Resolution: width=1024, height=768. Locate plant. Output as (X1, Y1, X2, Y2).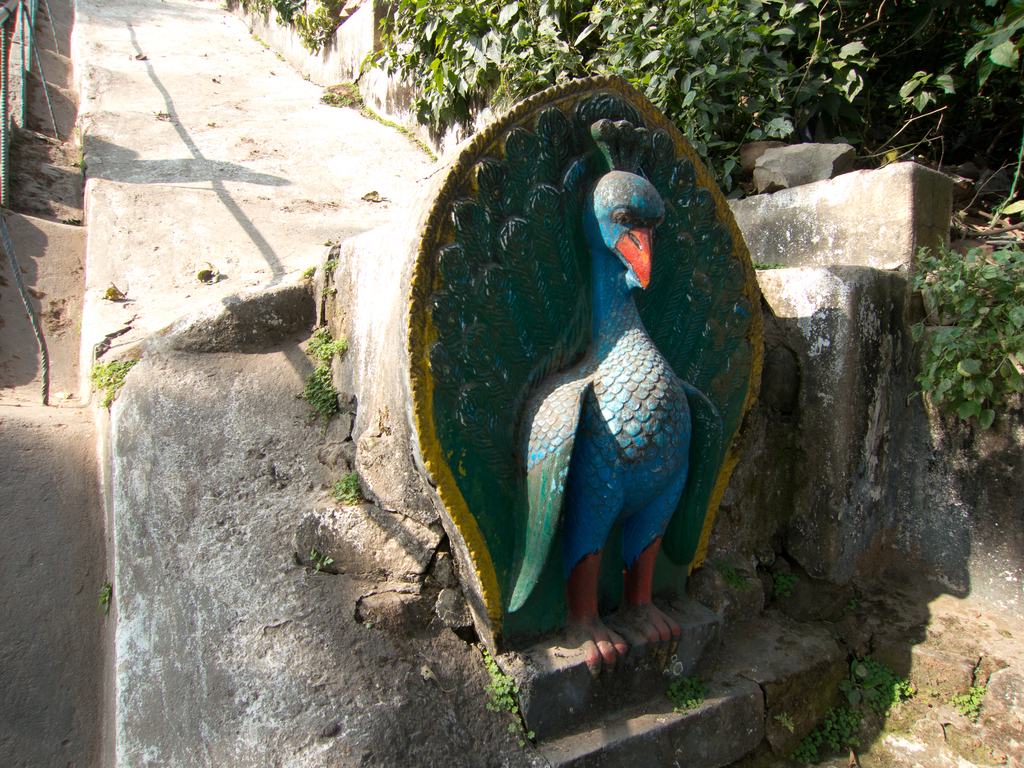
(329, 455, 365, 508).
